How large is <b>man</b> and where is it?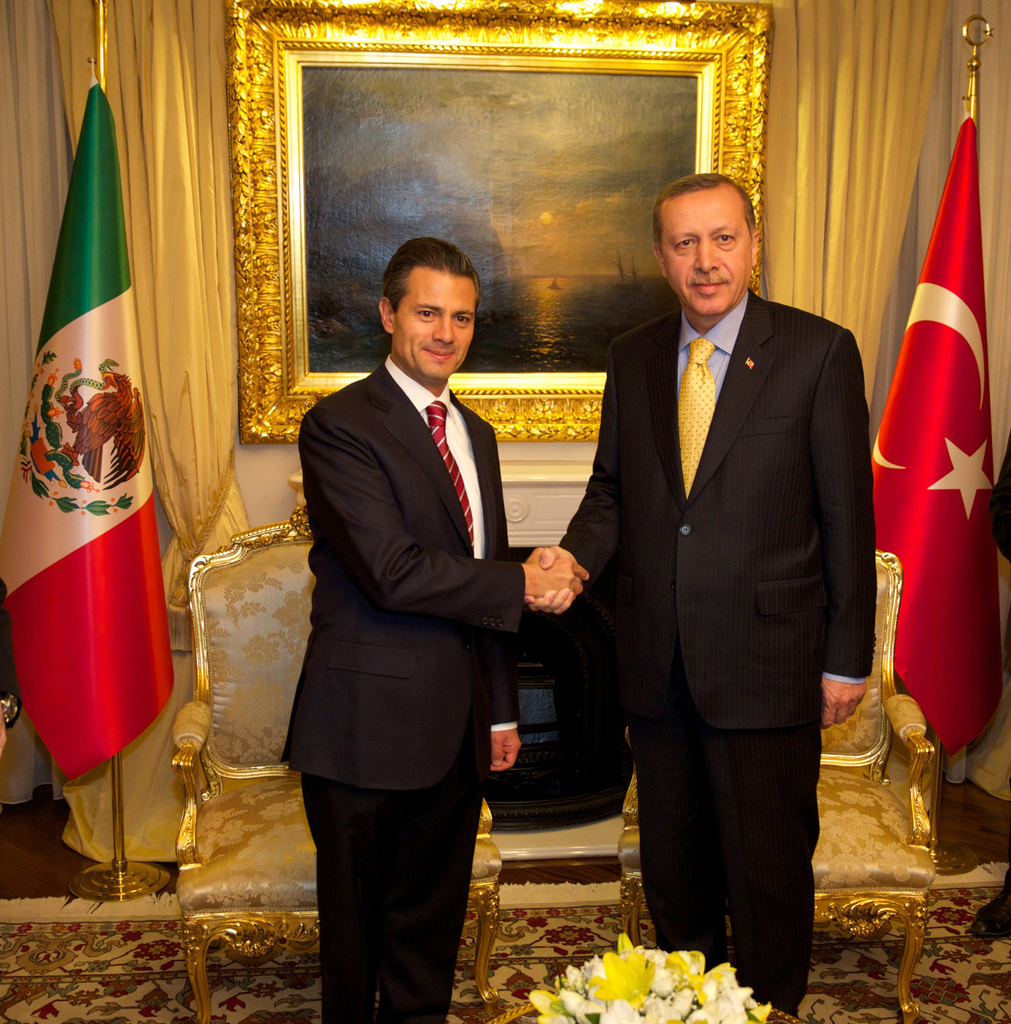
Bounding box: bbox=(523, 174, 877, 1019).
